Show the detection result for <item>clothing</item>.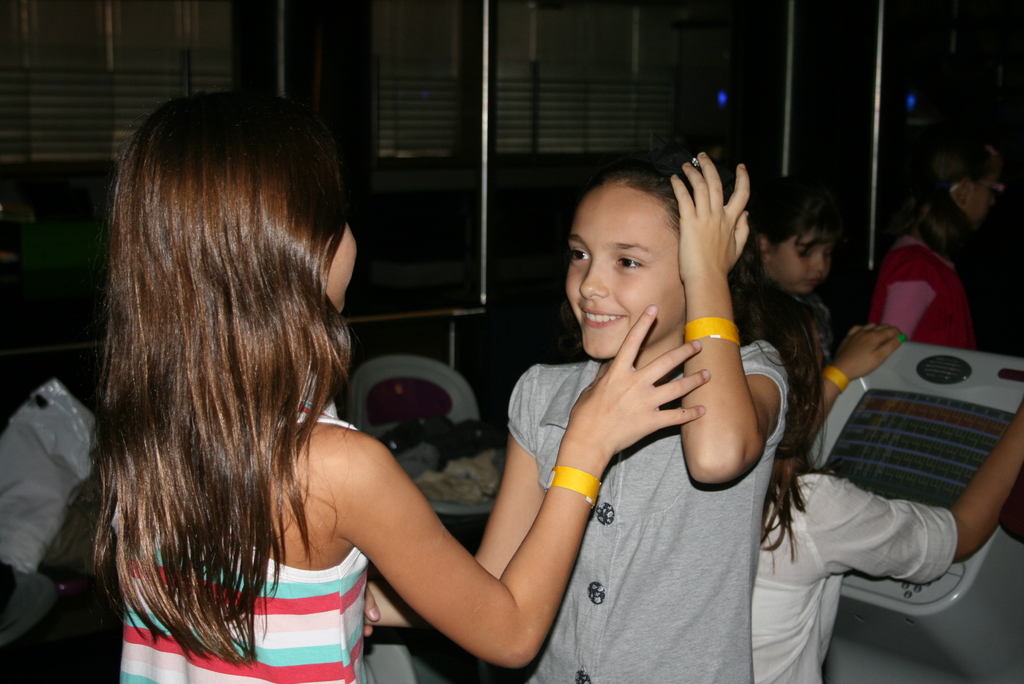
[left=102, top=389, right=374, bottom=683].
